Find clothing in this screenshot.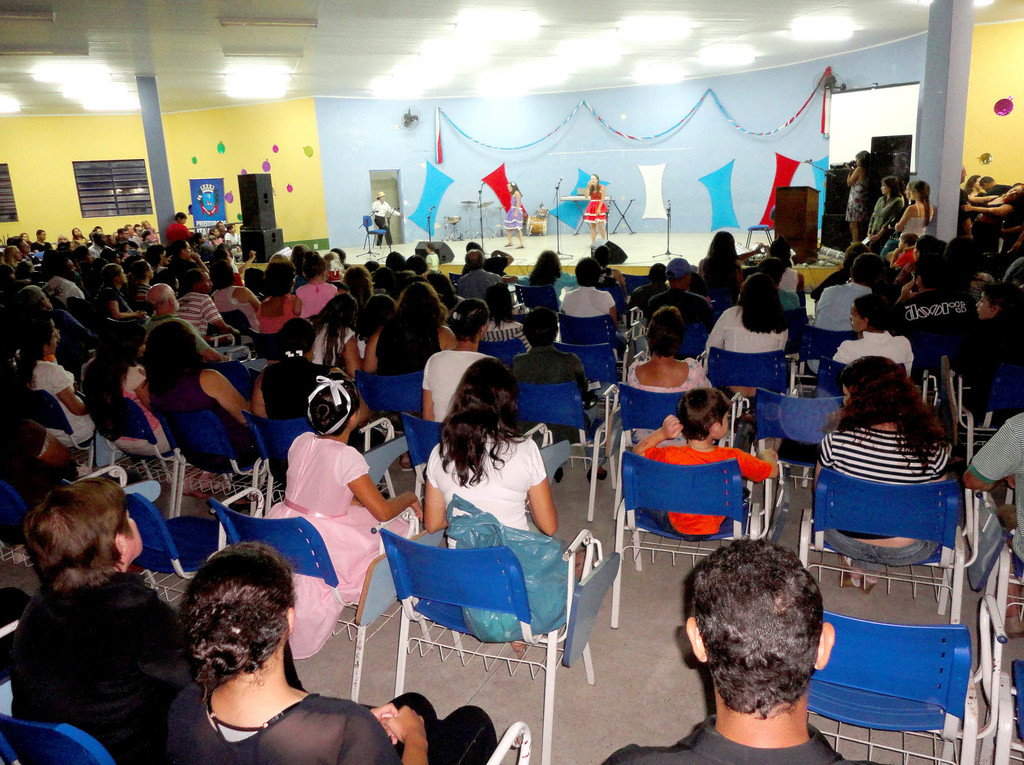
The bounding box for clothing is 894:276:981:364.
